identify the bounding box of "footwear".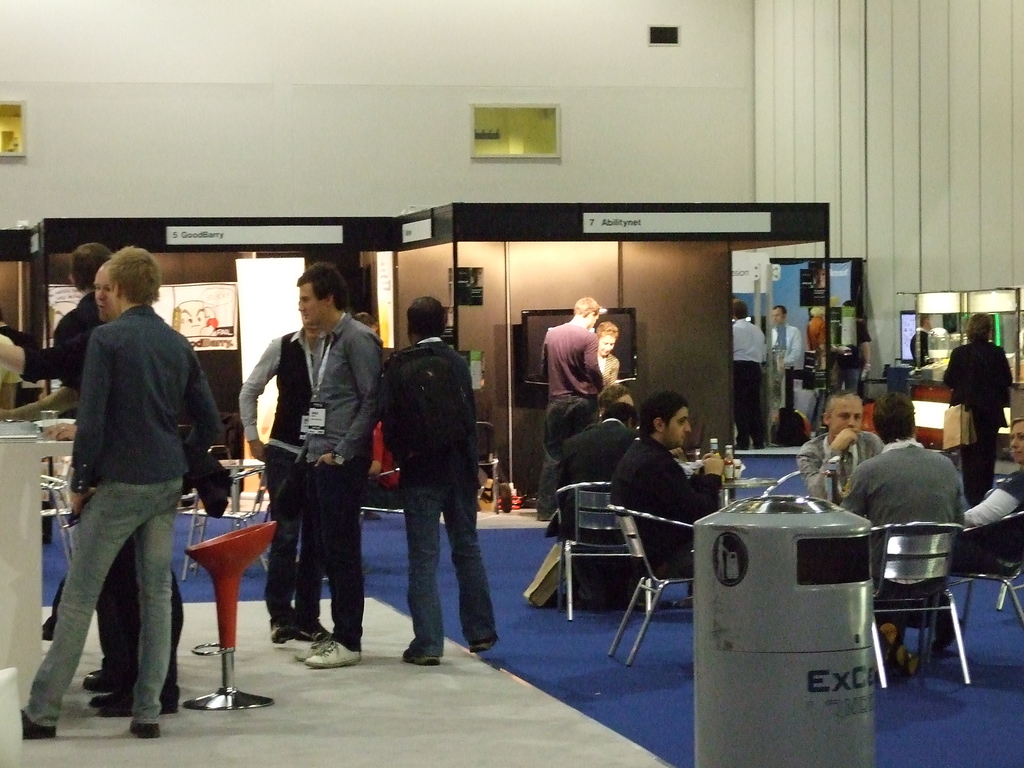
<region>42, 618, 53, 643</region>.
